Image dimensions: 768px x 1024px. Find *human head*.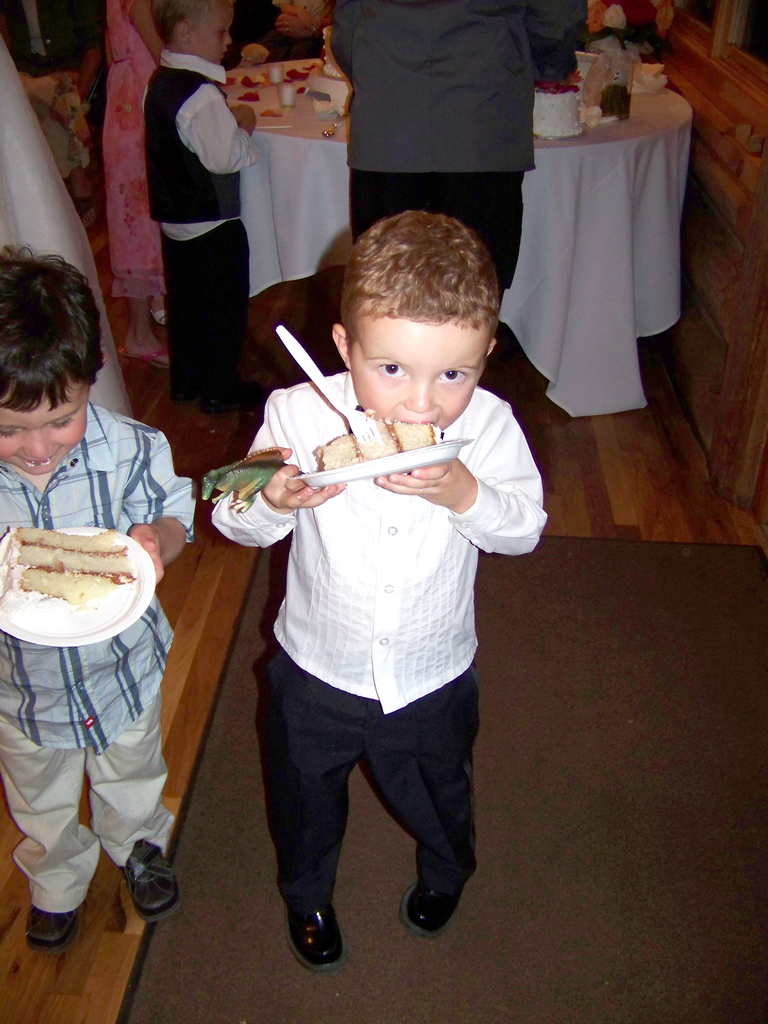
locate(334, 216, 499, 426).
